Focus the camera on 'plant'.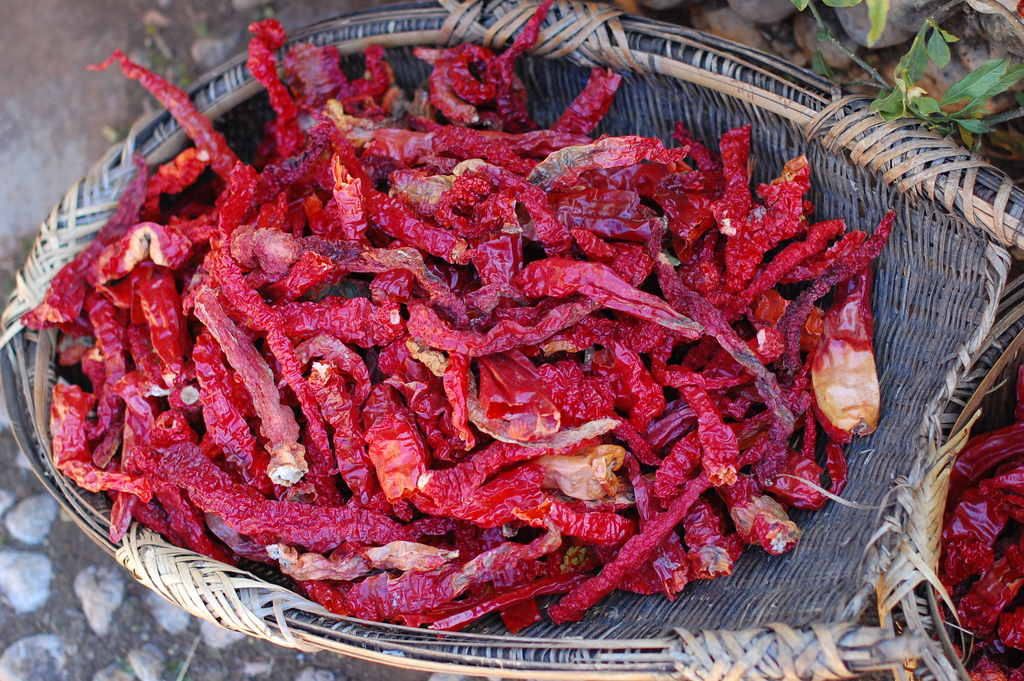
Focus region: select_region(825, 7, 1021, 156).
